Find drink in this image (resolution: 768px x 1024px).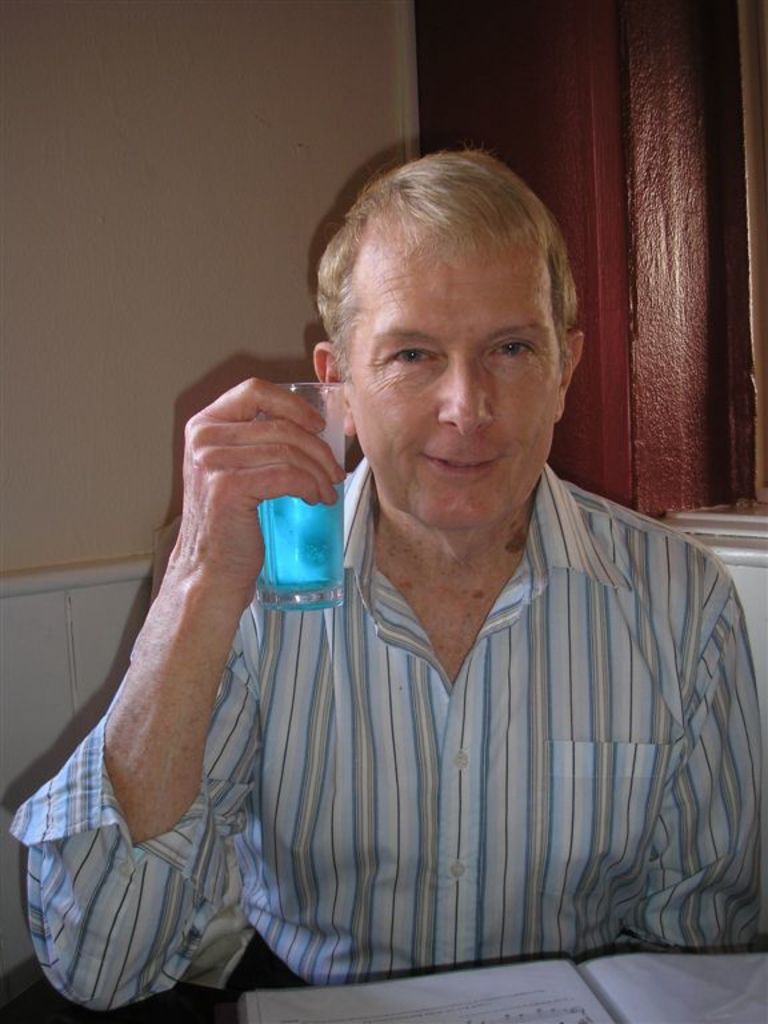
255 479 345 608.
